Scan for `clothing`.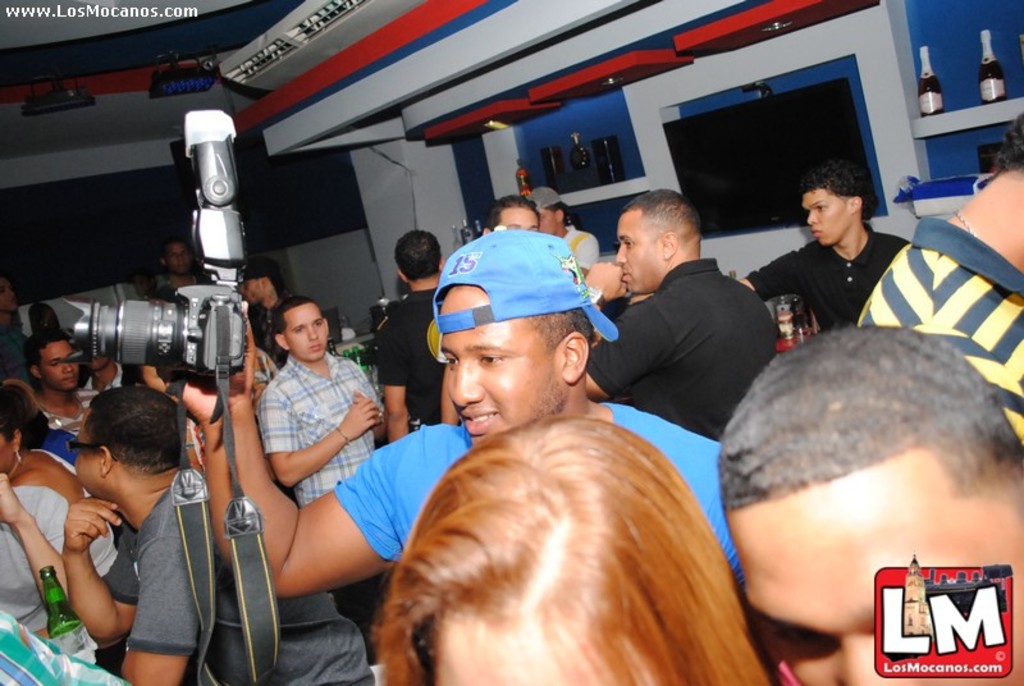
Scan result: [262, 353, 381, 504].
